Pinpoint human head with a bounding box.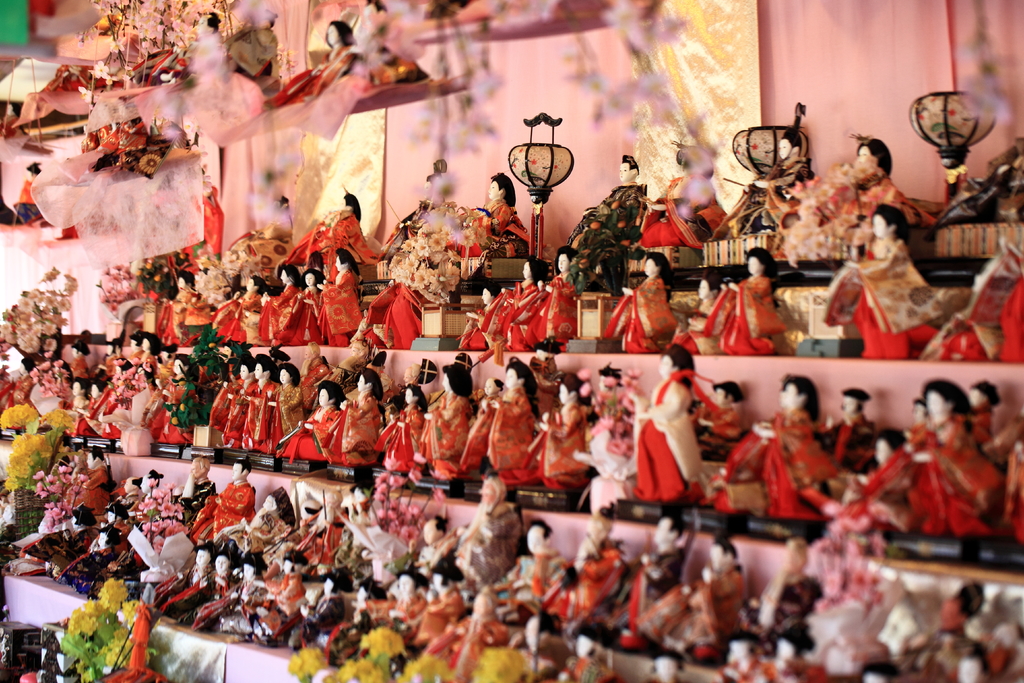
<box>87,381,102,399</box>.
